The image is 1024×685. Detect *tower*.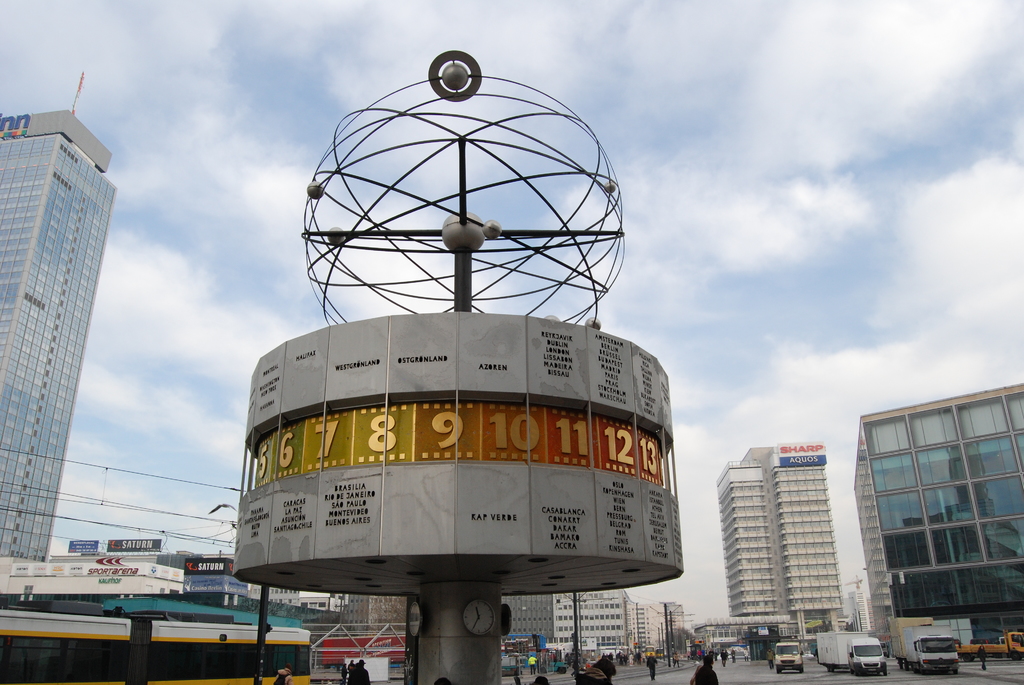
Detection: (719, 433, 848, 633).
